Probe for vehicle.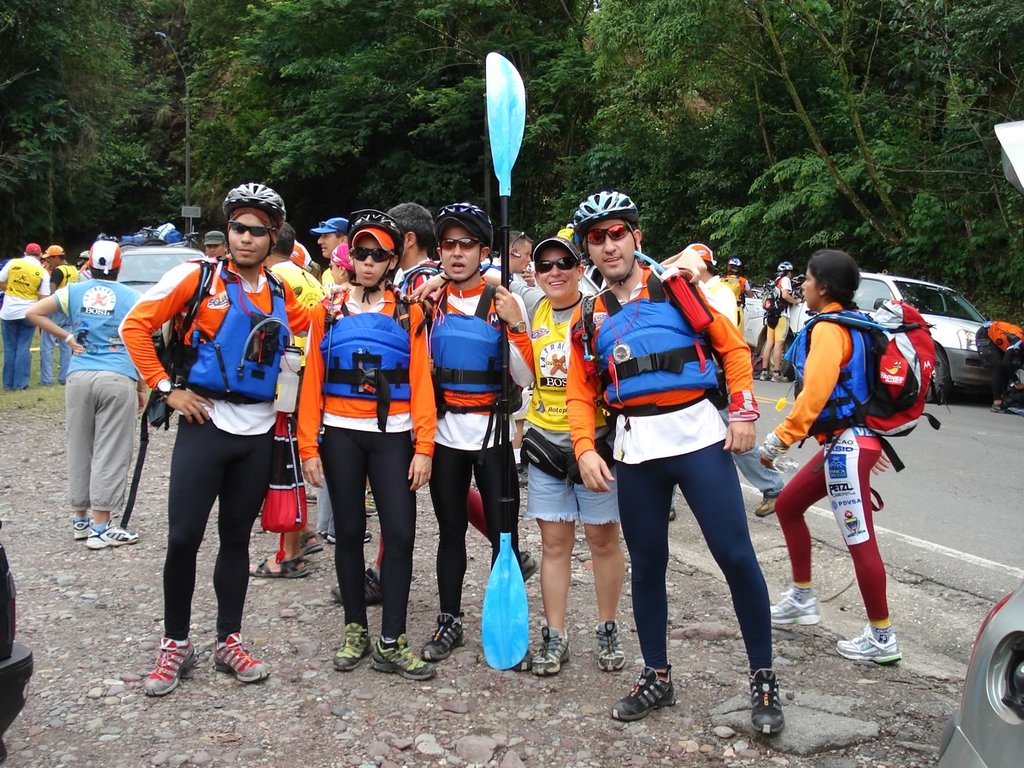
Probe result: {"left": 908, "top": 290, "right": 1019, "bottom": 384}.
